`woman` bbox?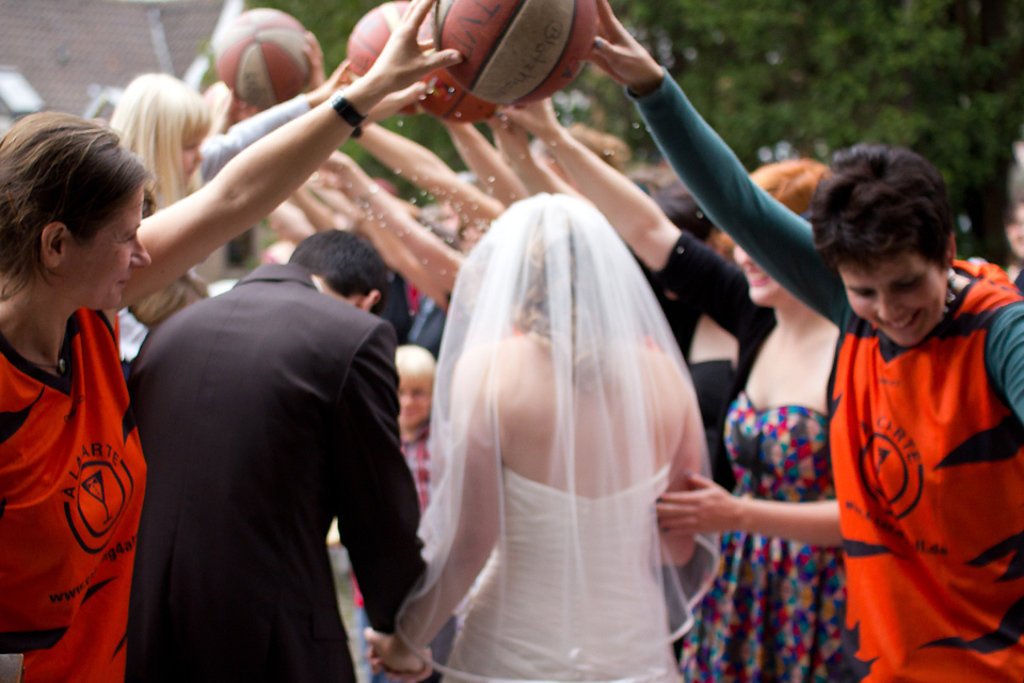
box=[498, 94, 844, 682]
